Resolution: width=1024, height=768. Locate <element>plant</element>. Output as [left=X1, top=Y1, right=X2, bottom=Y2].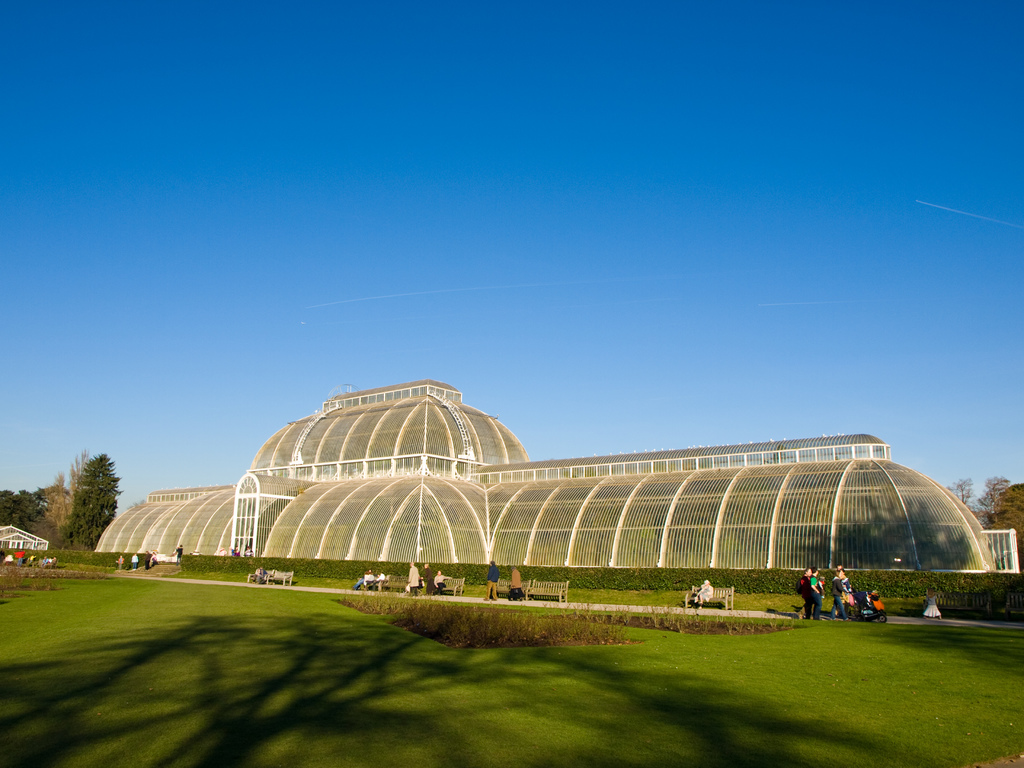
[left=987, top=570, right=1021, bottom=608].
